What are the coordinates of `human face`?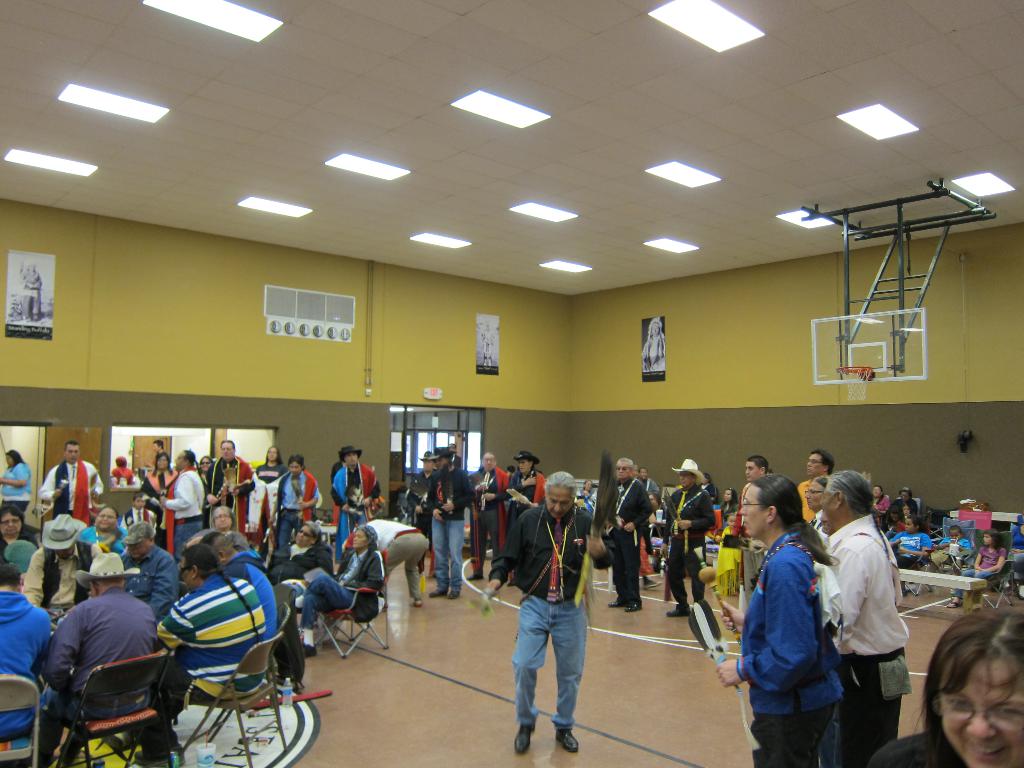
region(890, 511, 901, 519).
